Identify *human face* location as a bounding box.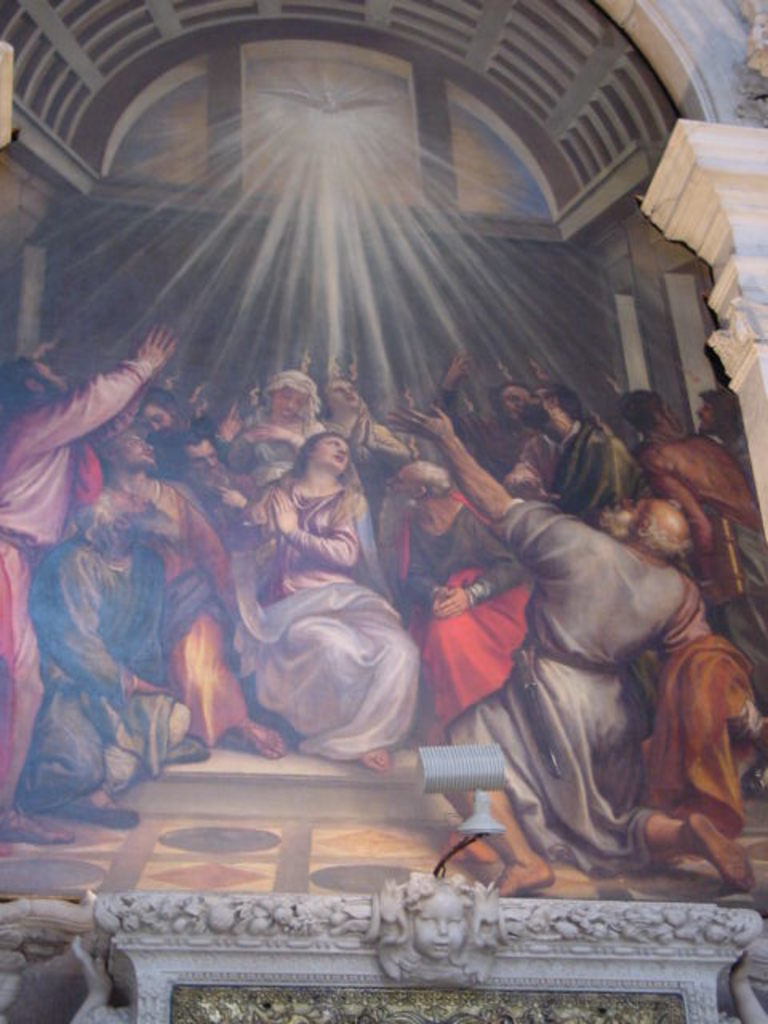
[x1=270, y1=384, x2=315, y2=421].
